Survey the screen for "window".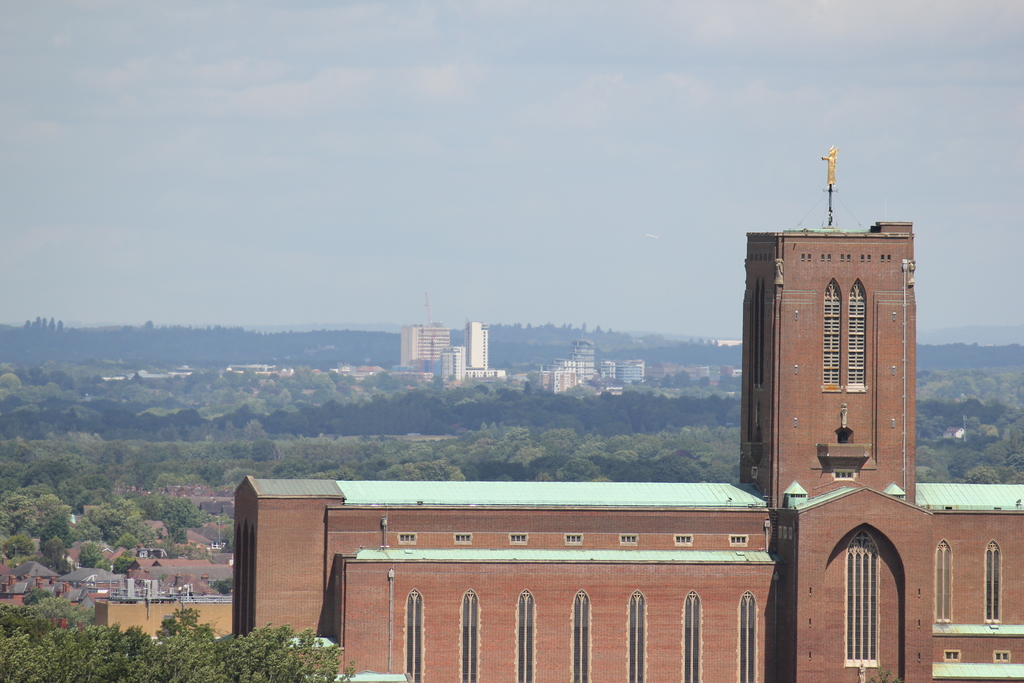
Survey found: left=739, top=593, right=758, bottom=682.
